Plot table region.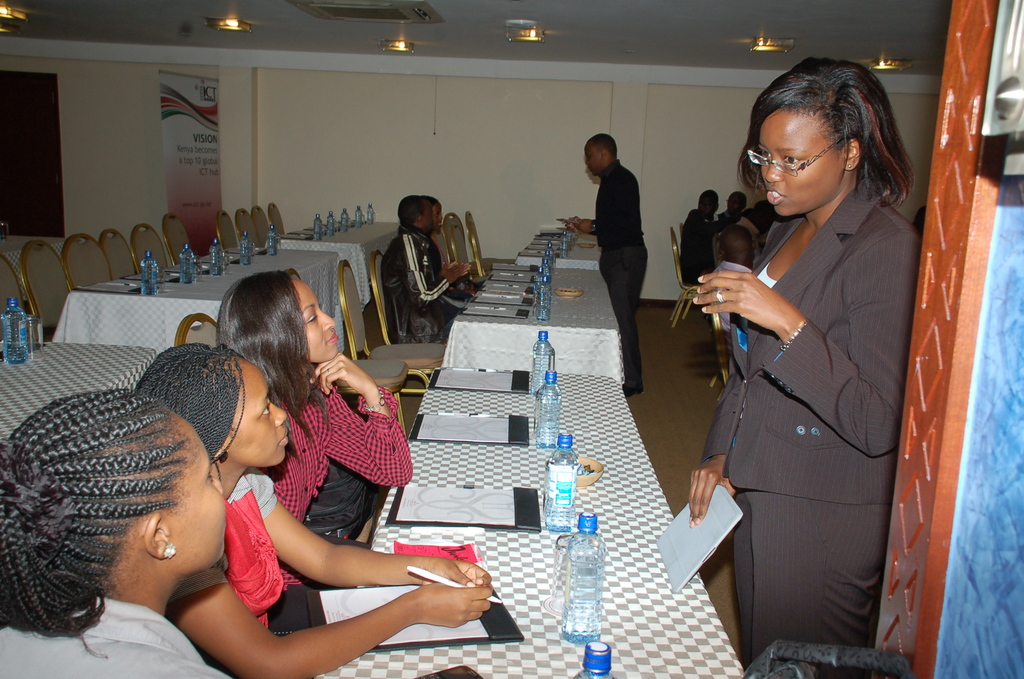
Plotted at [311, 365, 748, 678].
